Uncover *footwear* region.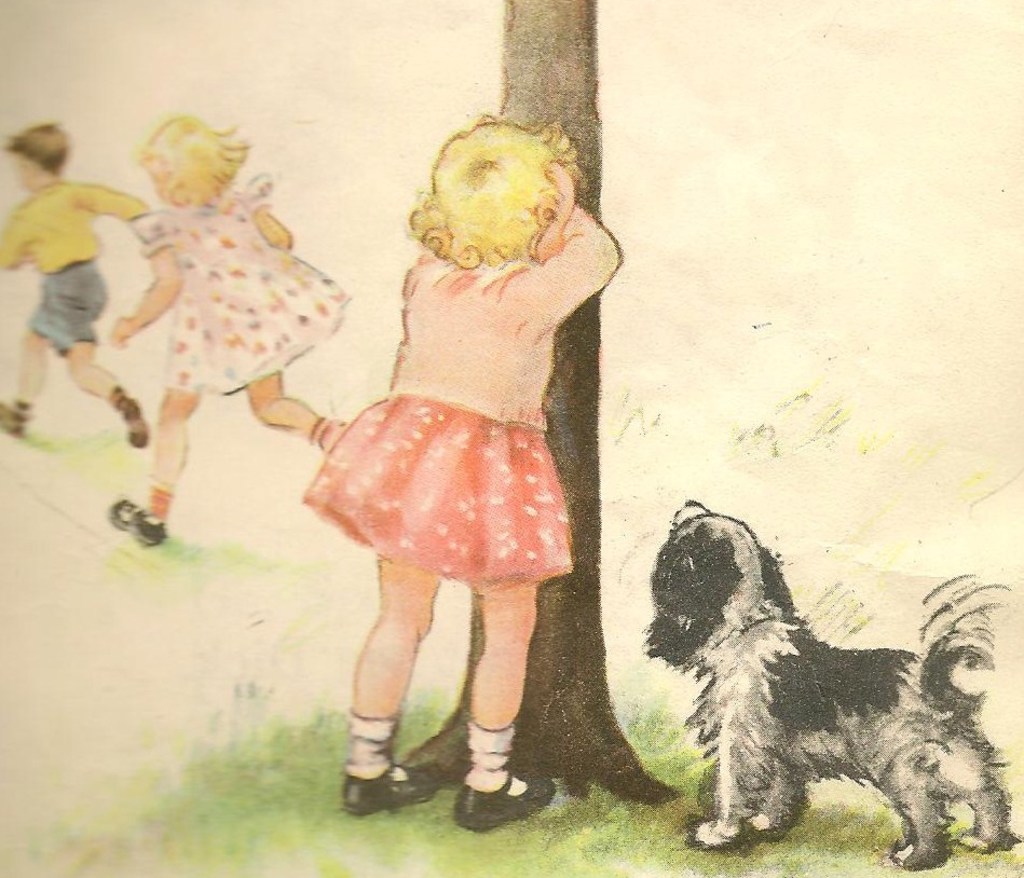
Uncovered: x1=340 y1=750 x2=440 y2=813.
